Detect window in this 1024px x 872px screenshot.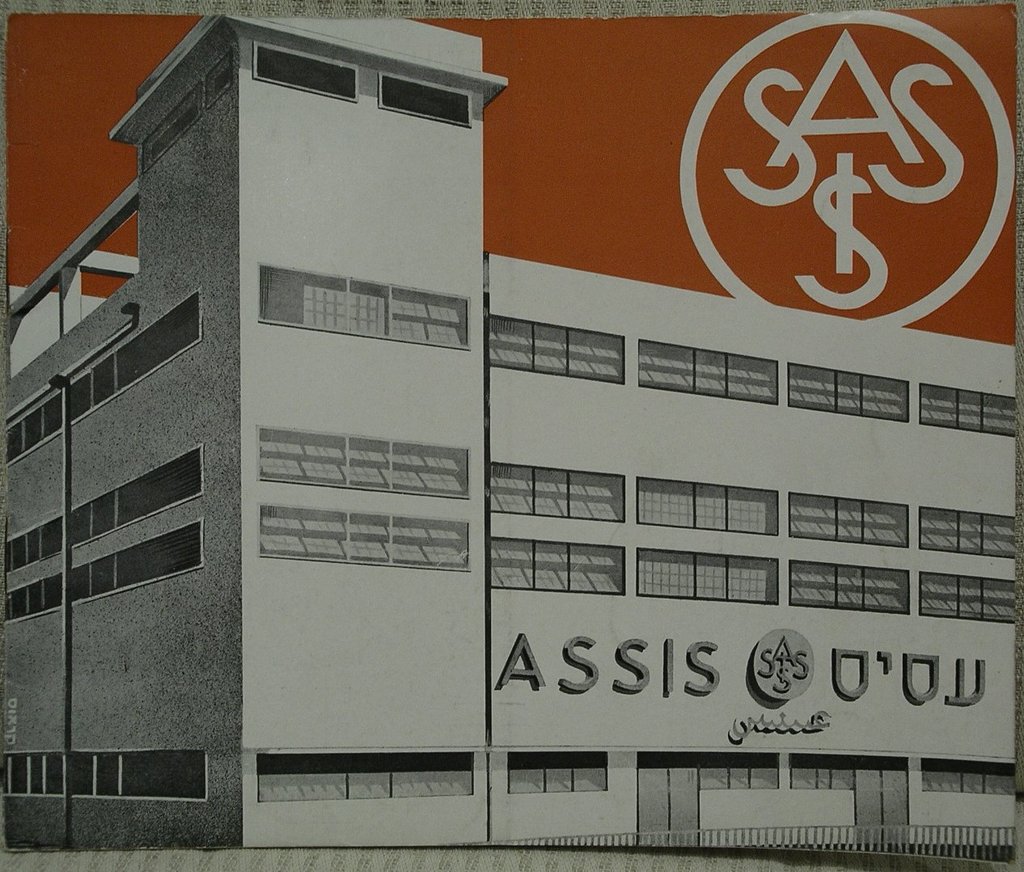
Detection: [257, 264, 468, 348].
